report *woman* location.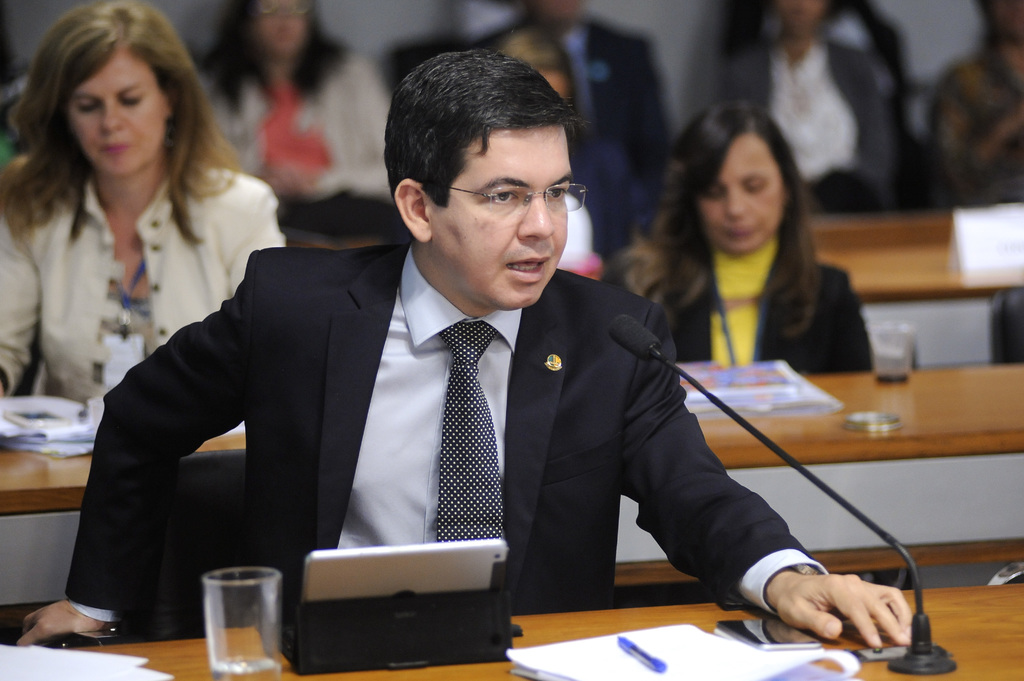
Report: Rect(194, 0, 400, 214).
